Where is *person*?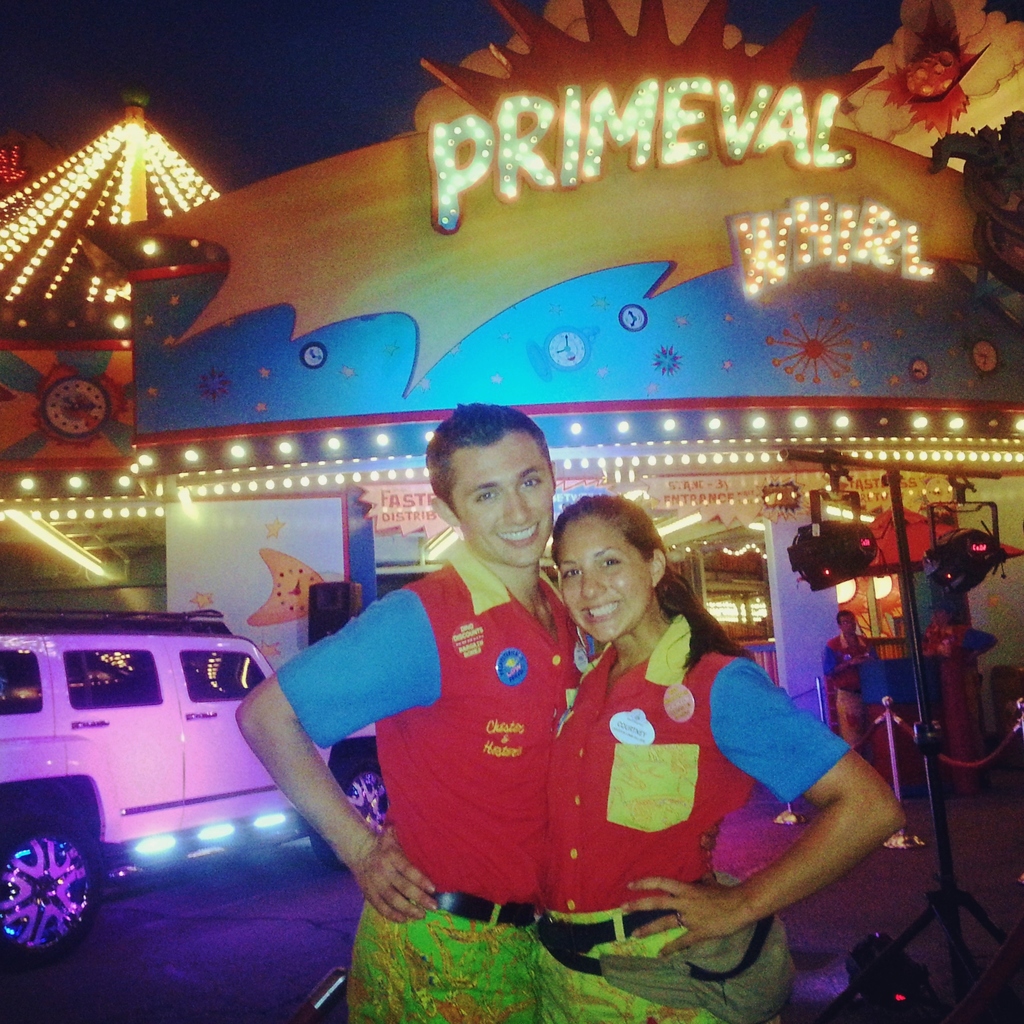
BBox(547, 481, 906, 1020).
